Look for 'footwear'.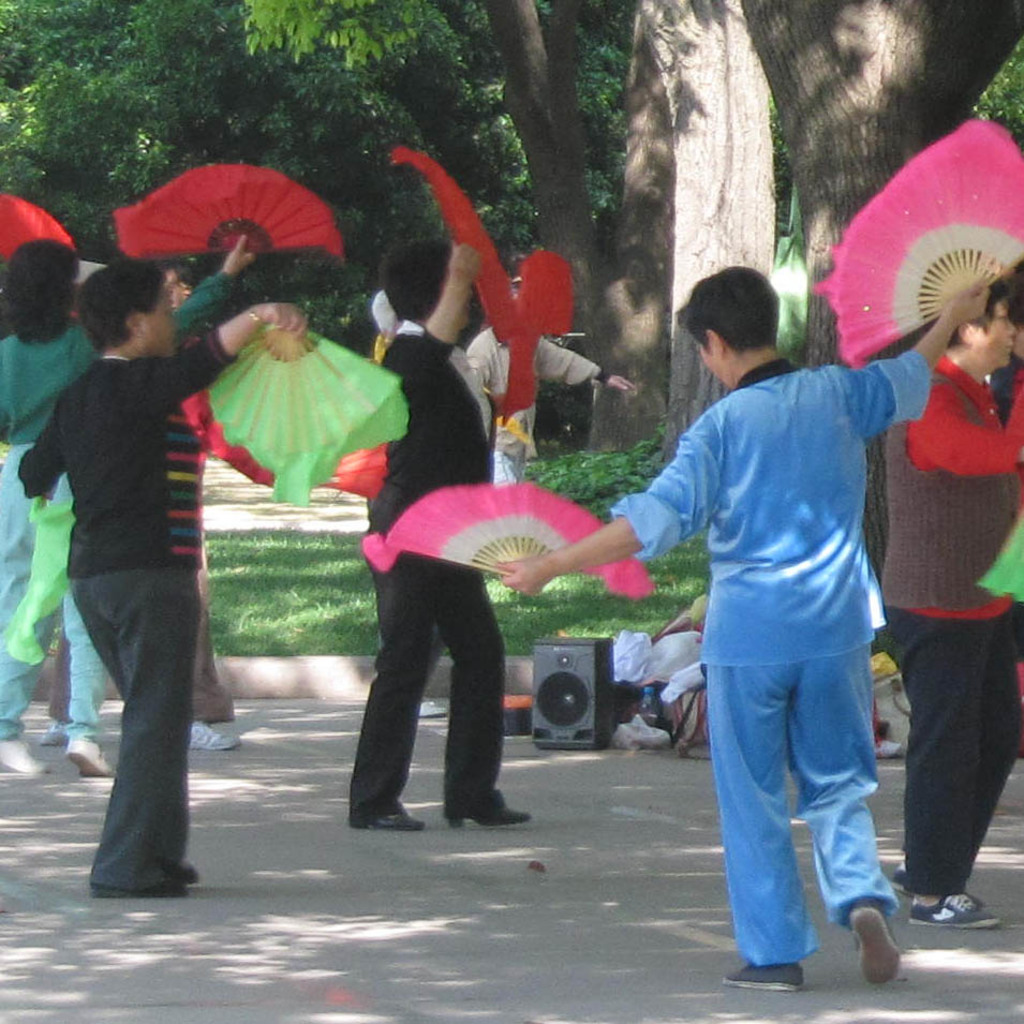
Found: 168,862,202,884.
